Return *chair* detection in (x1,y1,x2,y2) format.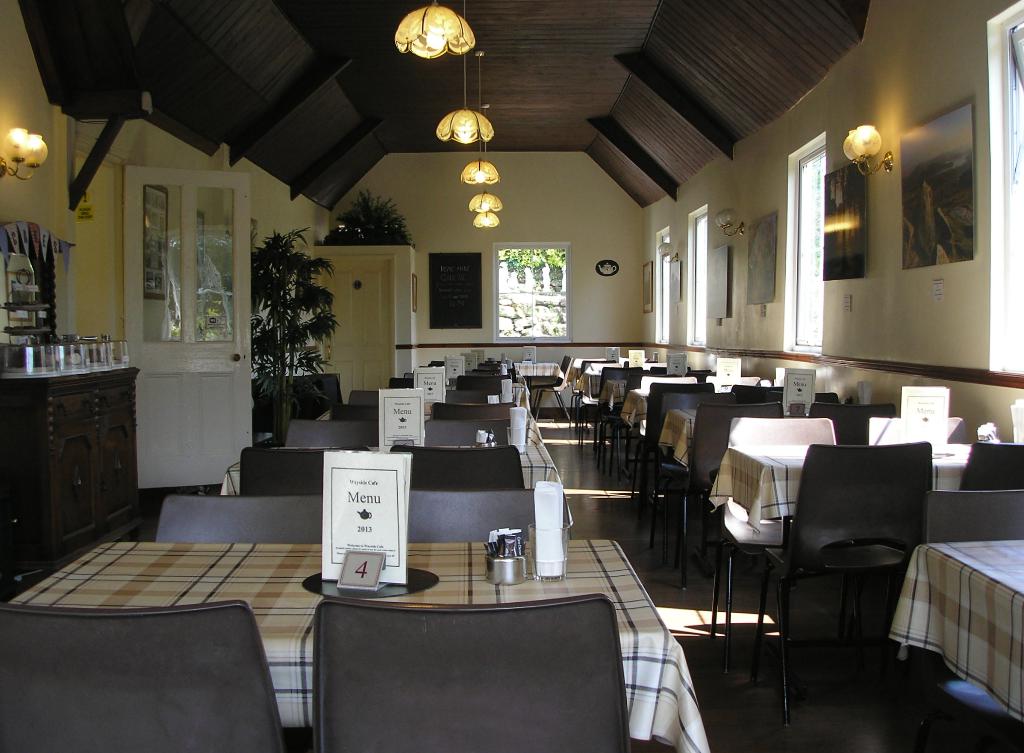
(330,405,383,423).
